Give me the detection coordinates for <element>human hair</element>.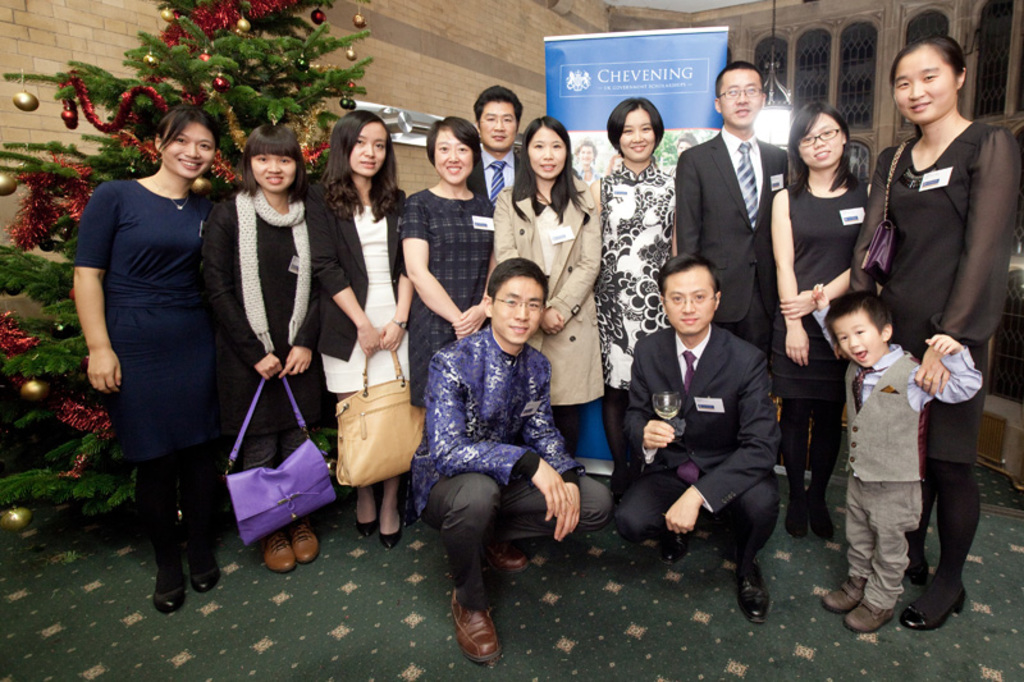
[826, 290, 899, 338].
